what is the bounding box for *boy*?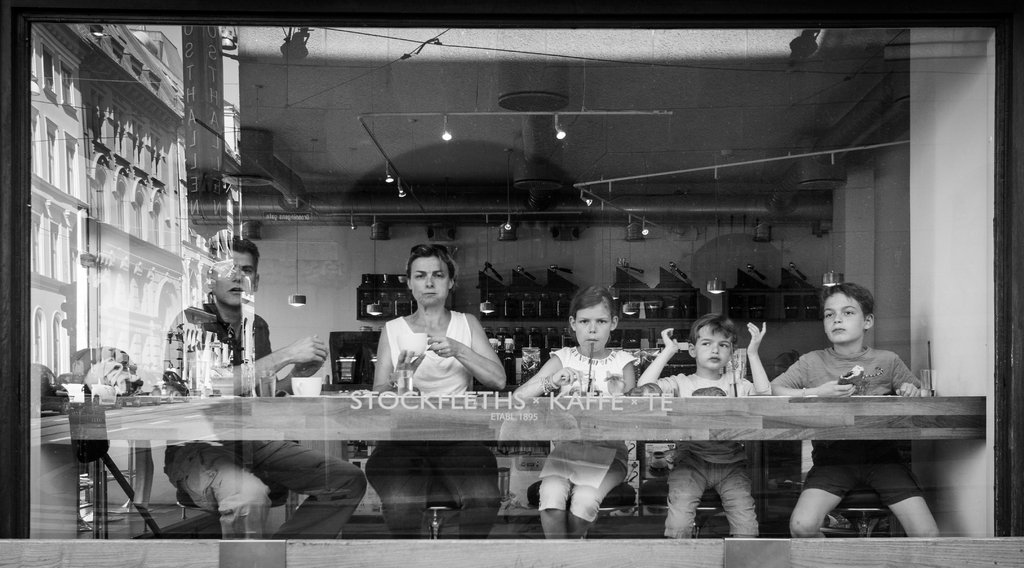
bbox(643, 315, 770, 535).
